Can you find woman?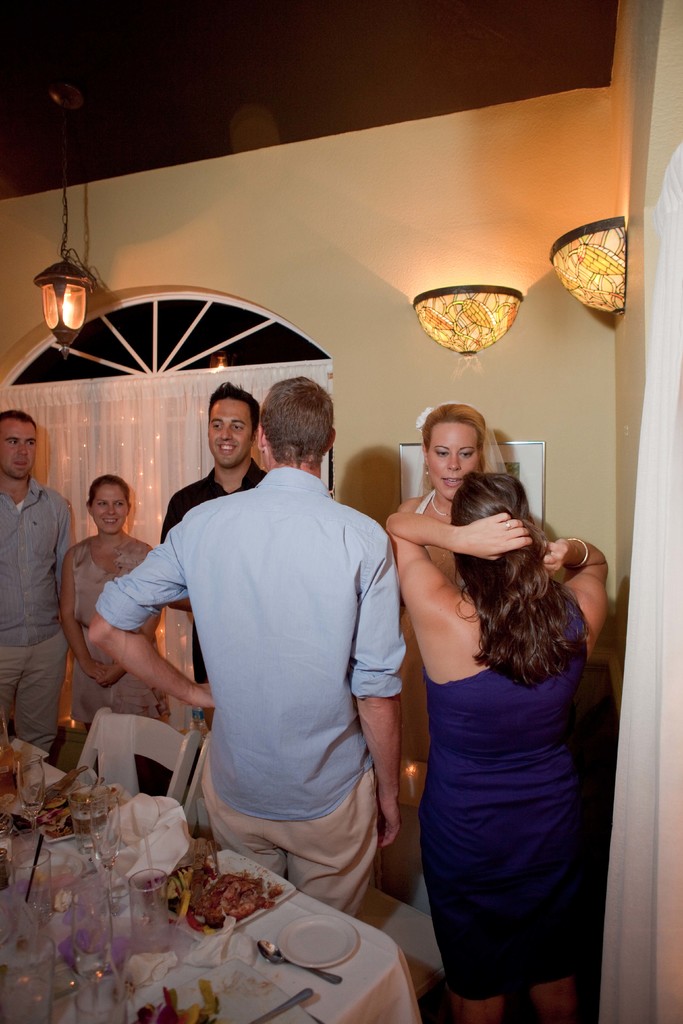
Yes, bounding box: left=66, top=479, right=166, bottom=764.
